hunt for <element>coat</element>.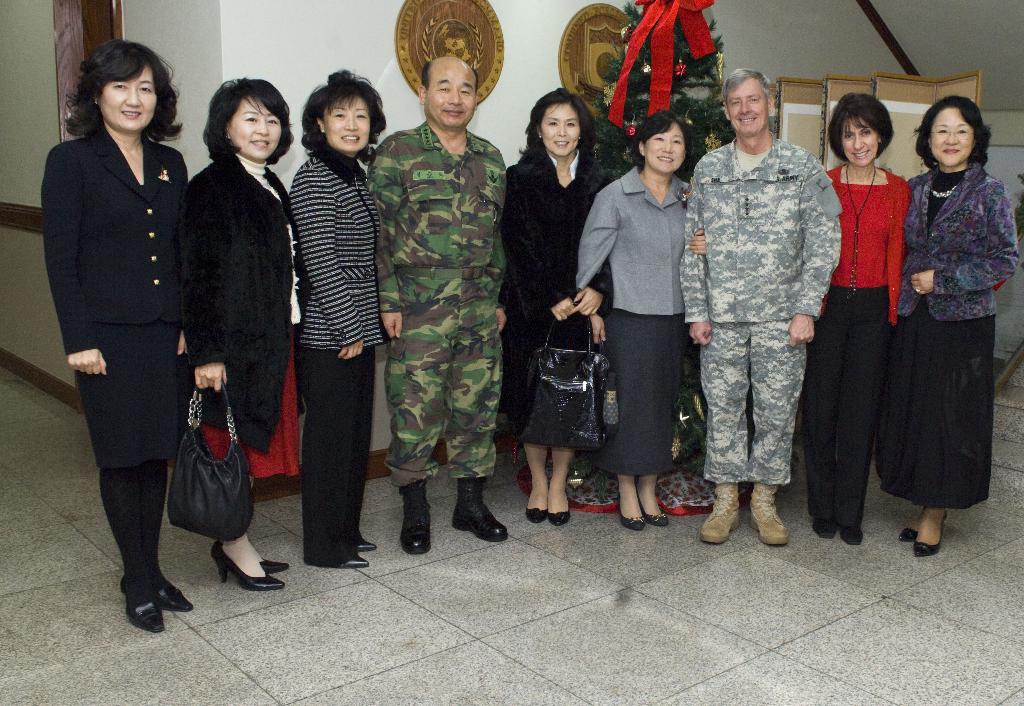
Hunted down at 289/141/389/351.
